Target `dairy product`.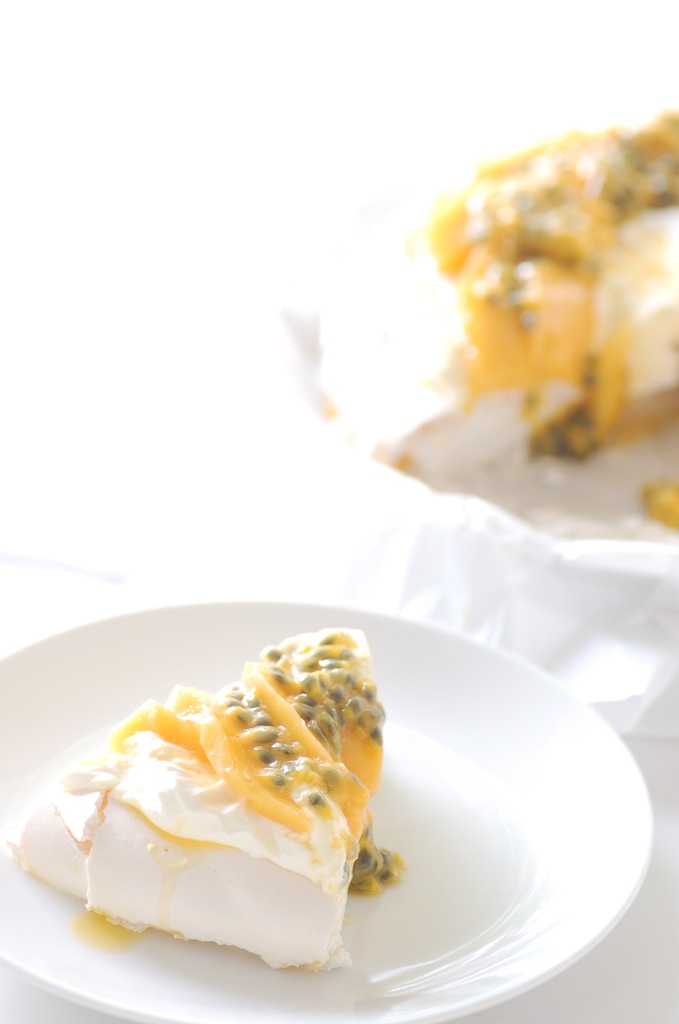
Target region: [35,676,404,982].
